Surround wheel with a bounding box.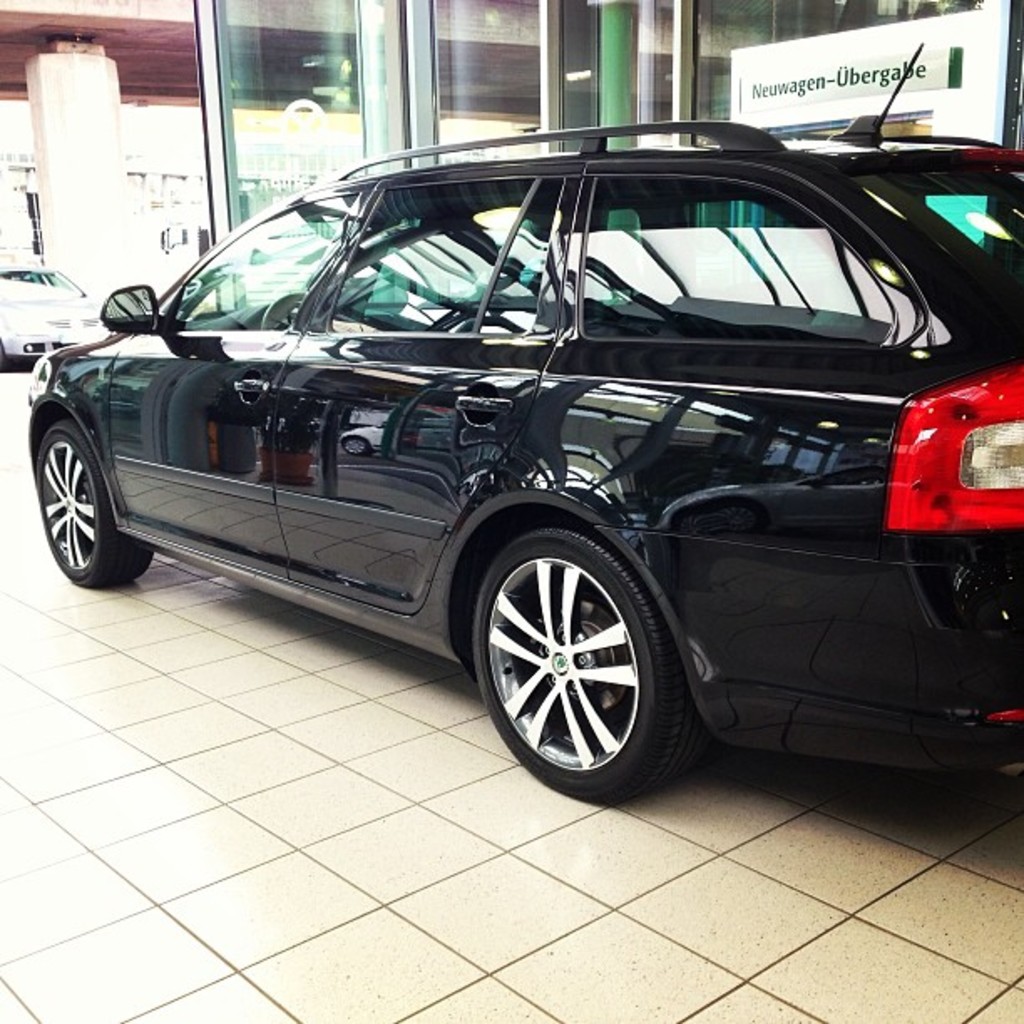
[left=261, top=291, right=306, bottom=331].
